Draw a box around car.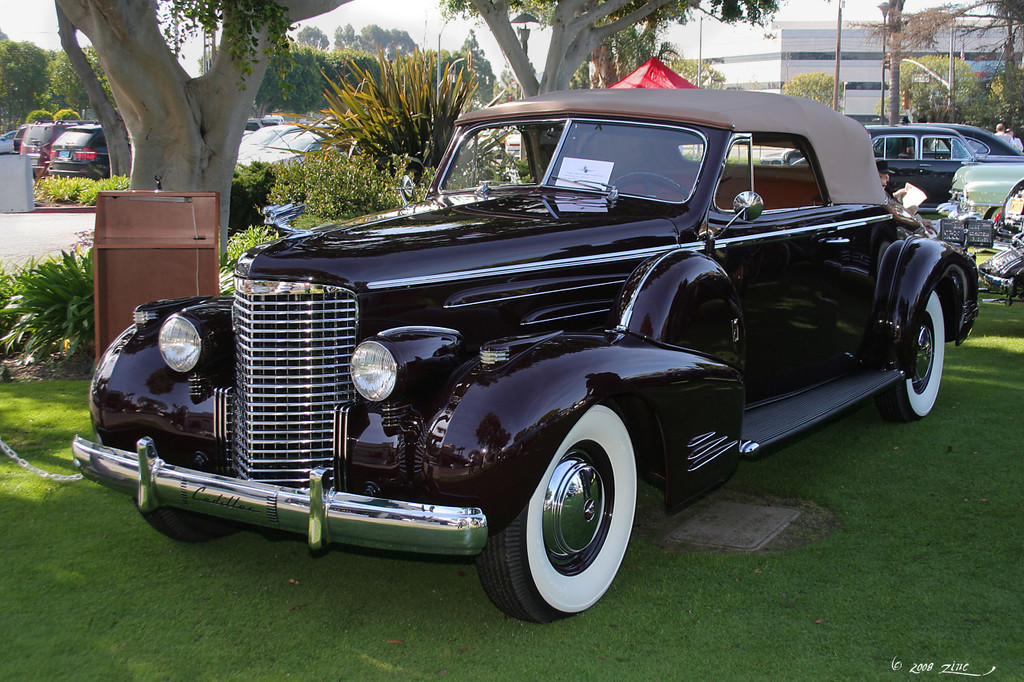
rect(874, 124, 1023, 155).
